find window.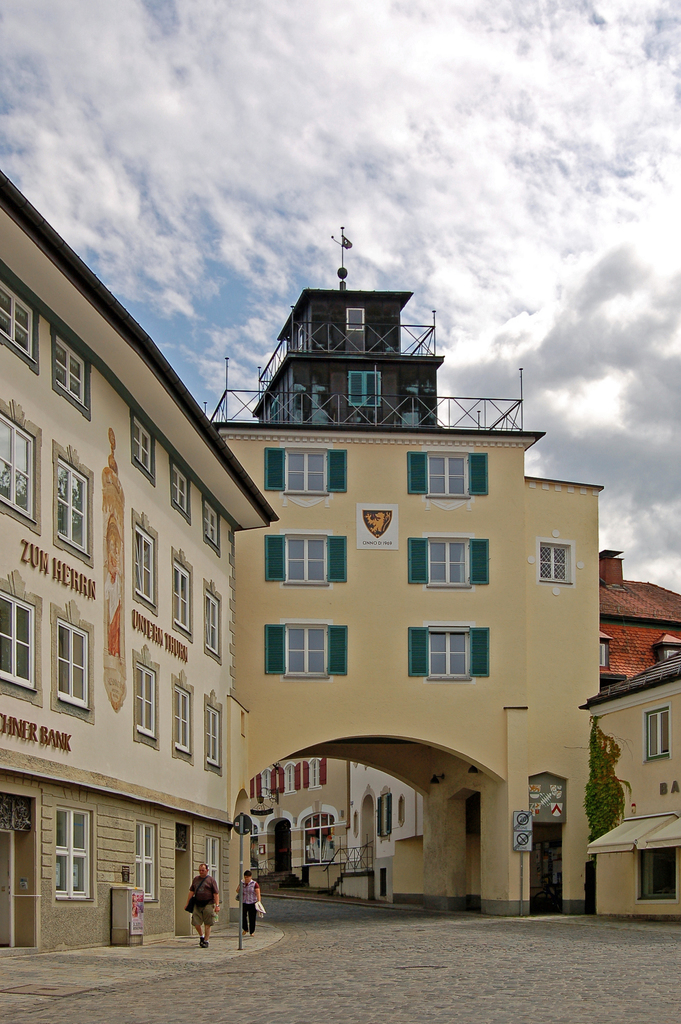
(left=0, top=564, right=47, bottom=707).
